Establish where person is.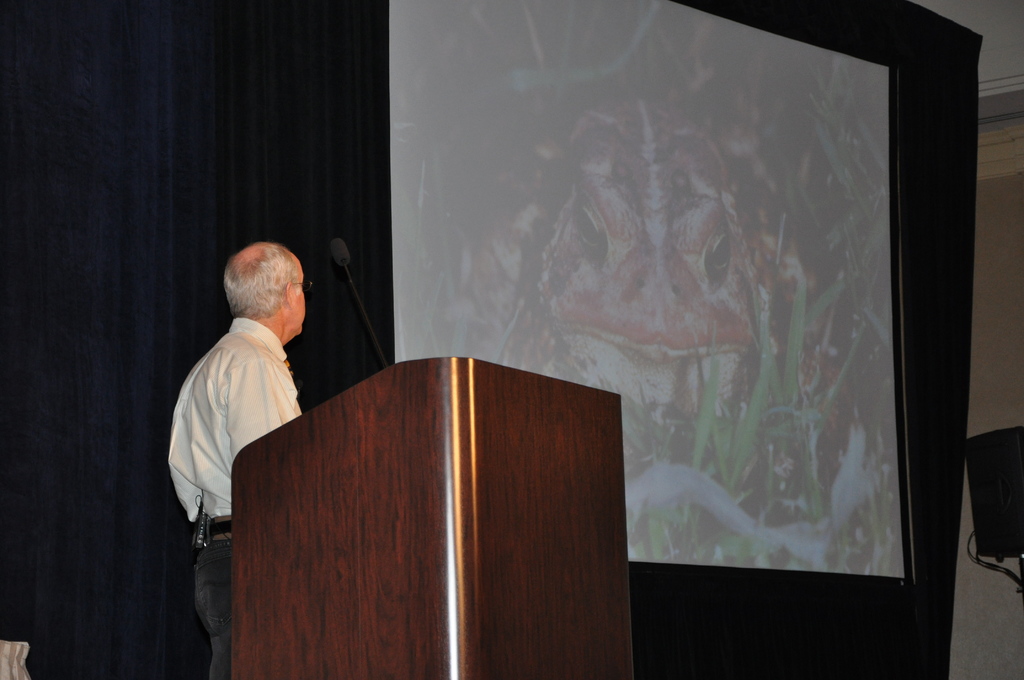
Established at box=[164, 243, 308, 679].
